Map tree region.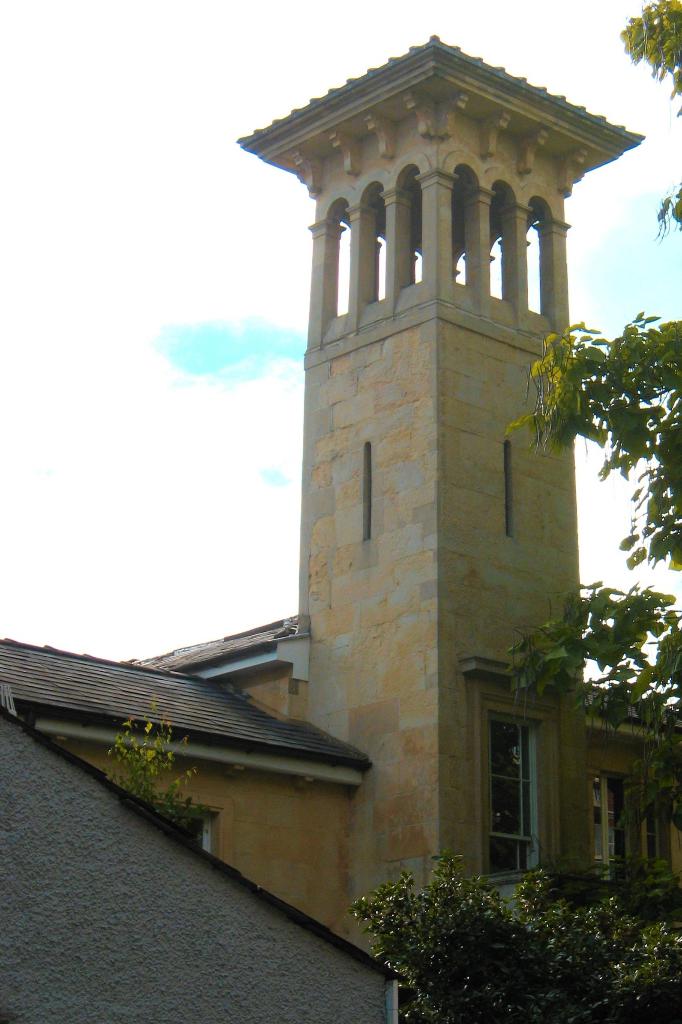
Mapped to <bbox>509, 0, 681, 729</bbox>.
